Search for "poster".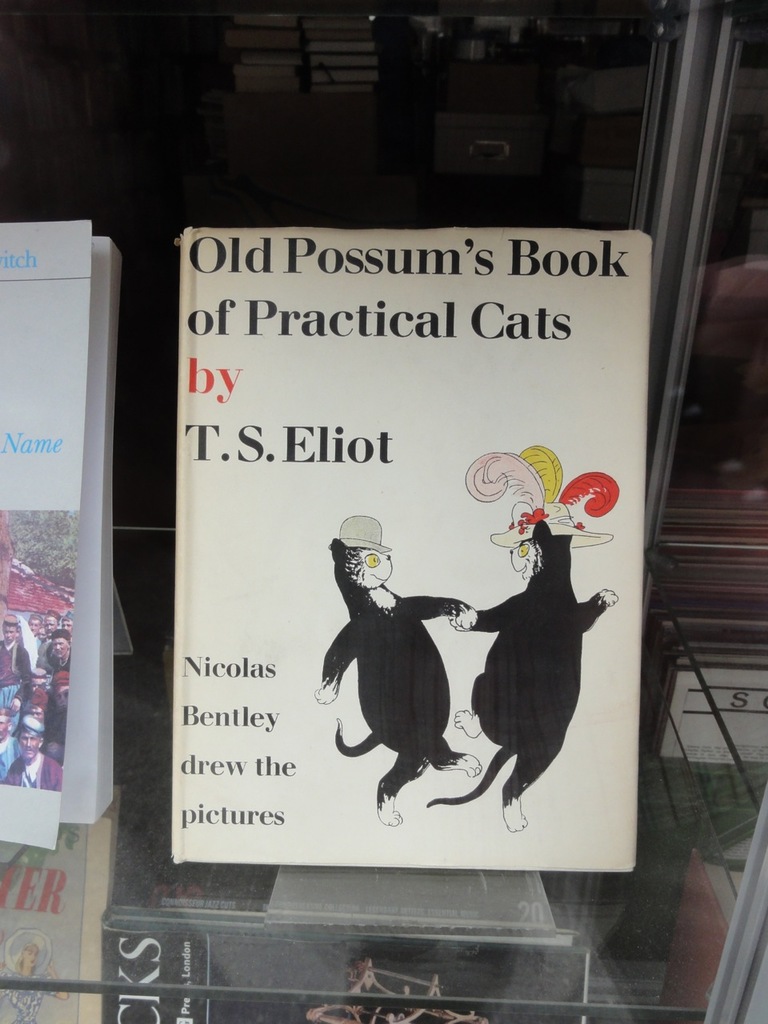
Found at 102,908,584,1023.
